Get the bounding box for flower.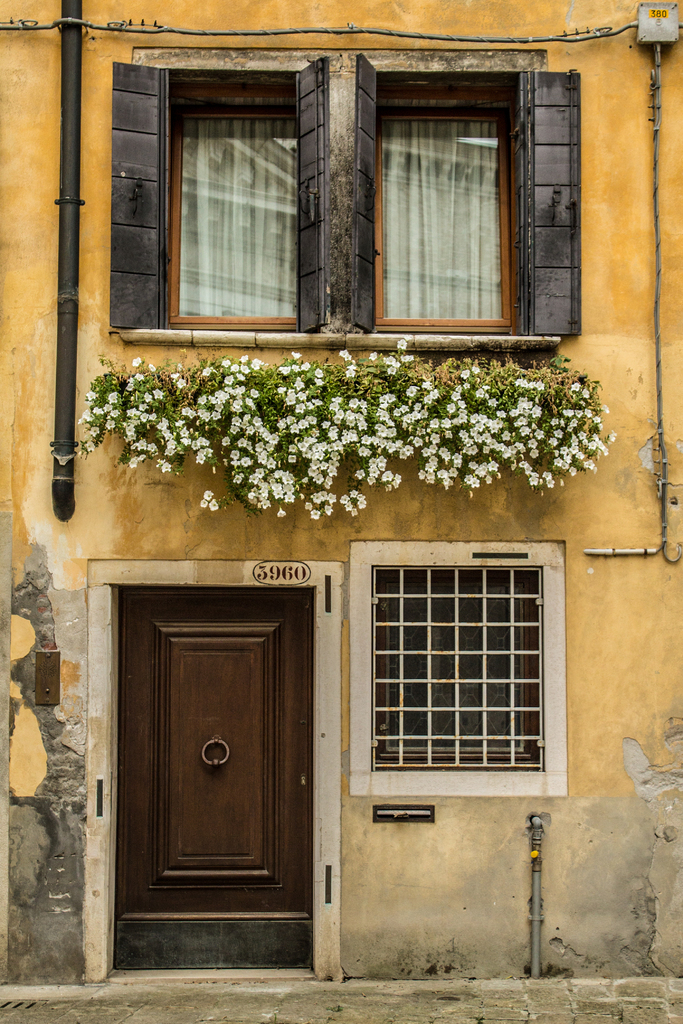
bbox=(135, 373, 145, 380).
